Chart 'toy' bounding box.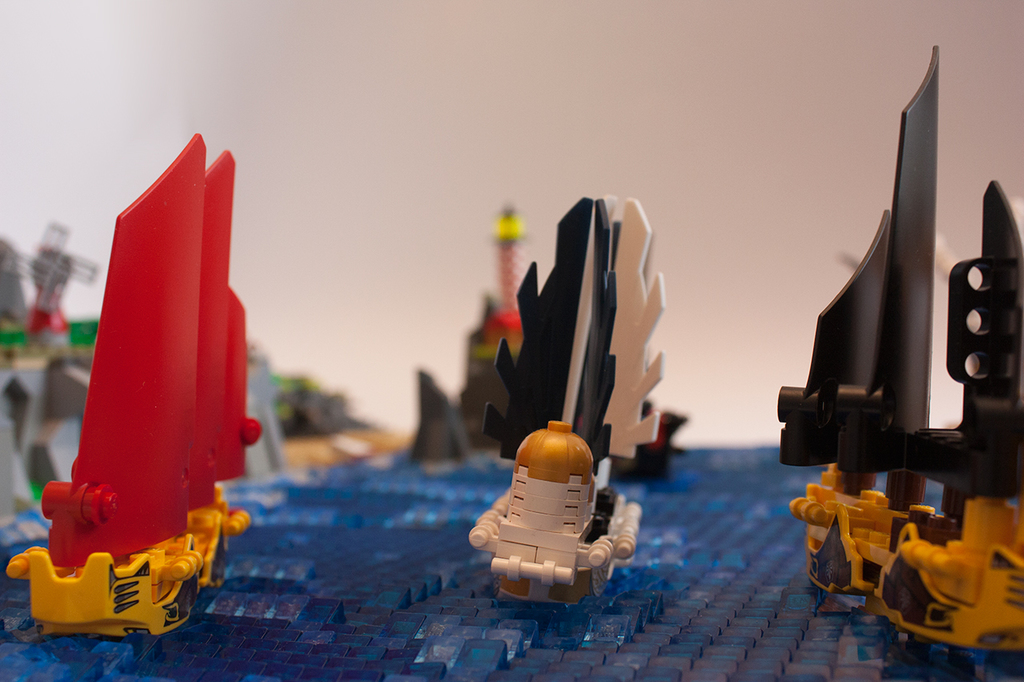
Charted: box(776, 45, 1023, 652).
